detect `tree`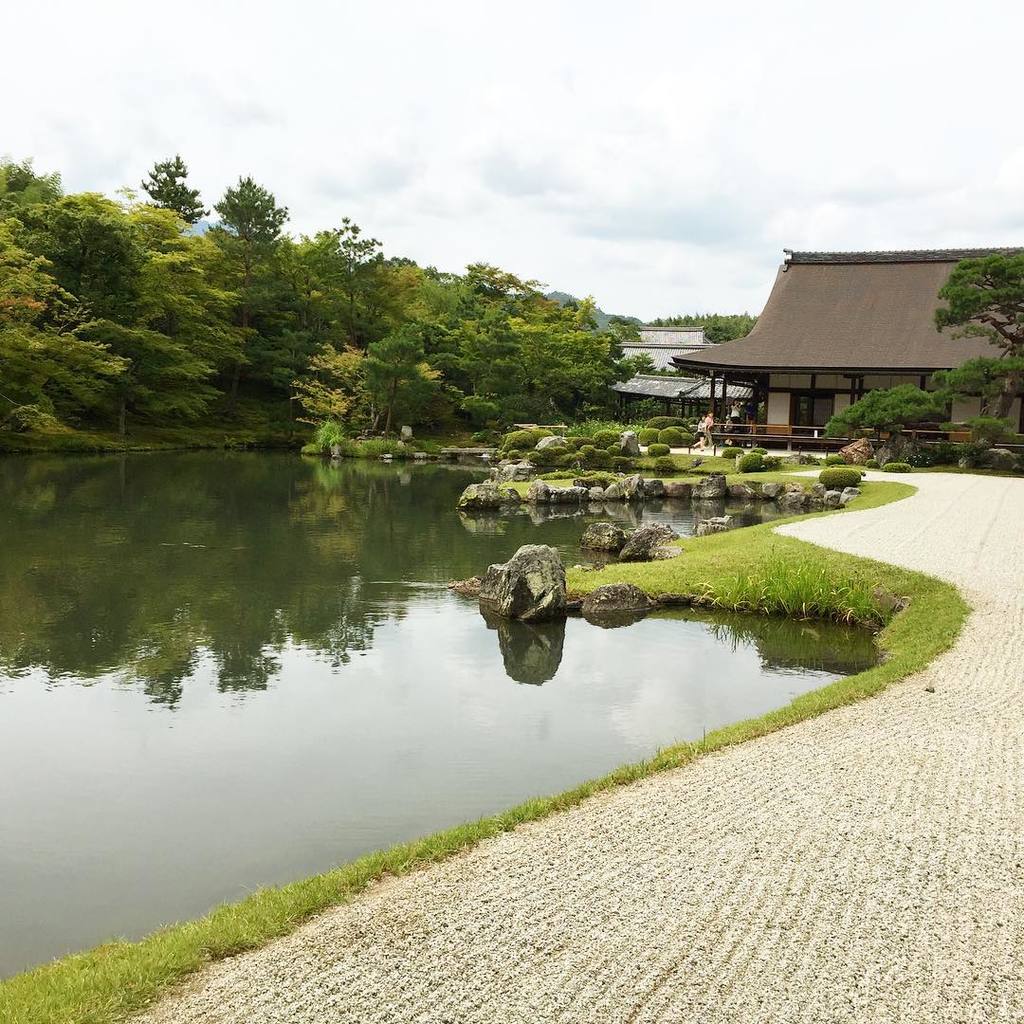
locate(0, 216, 140, 453)
